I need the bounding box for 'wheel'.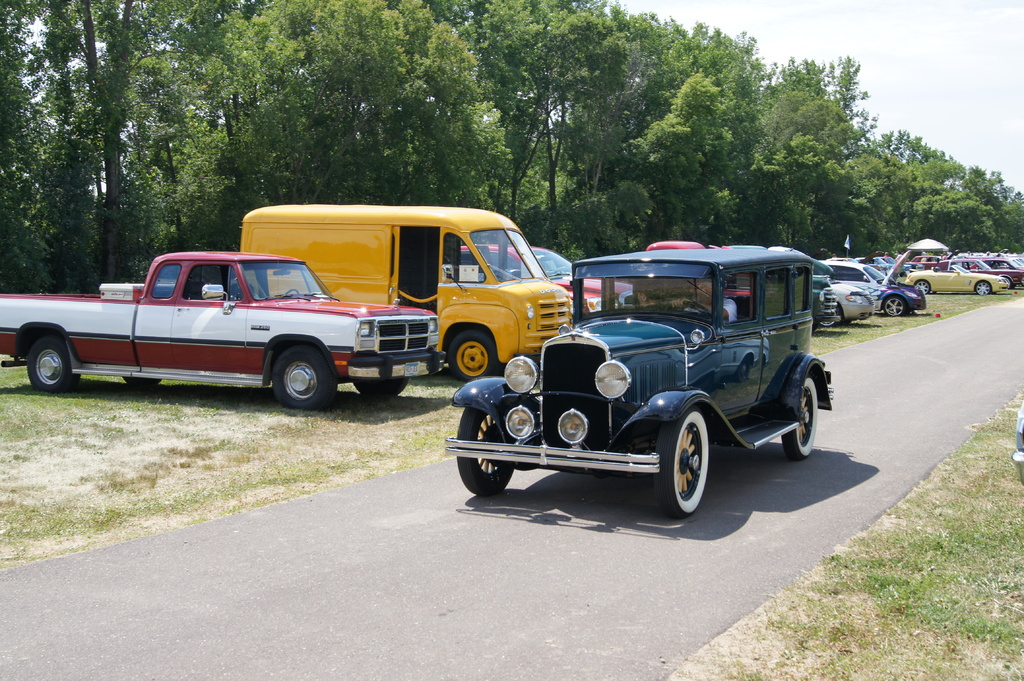
Here it is: region(452, 411, 518, 492).
